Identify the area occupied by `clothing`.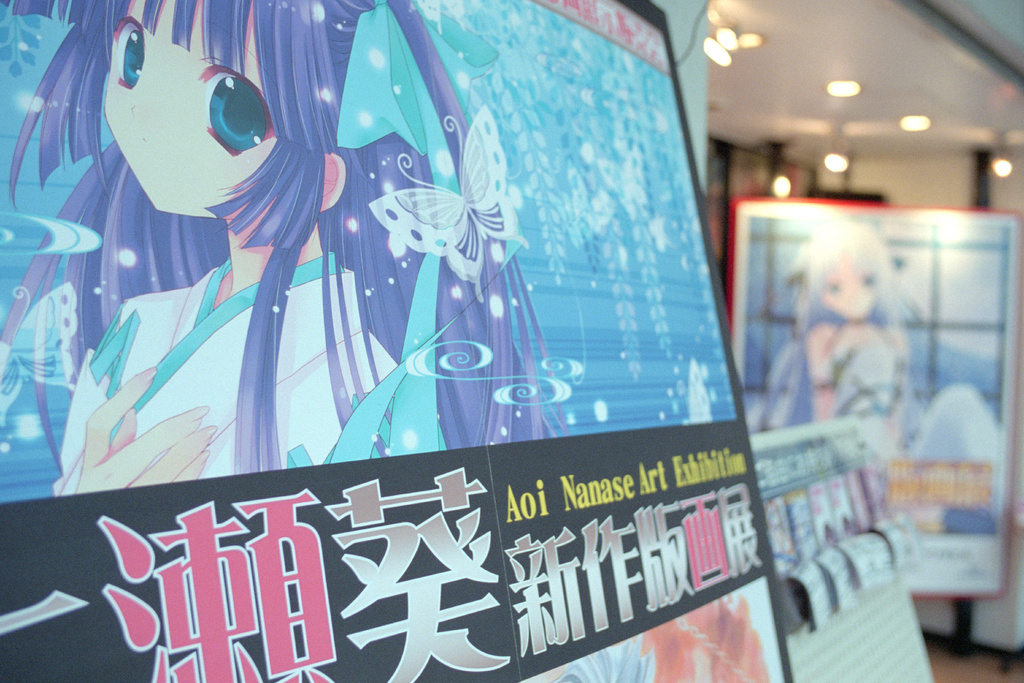
Area: Rect(49, 255, 404, 486).
